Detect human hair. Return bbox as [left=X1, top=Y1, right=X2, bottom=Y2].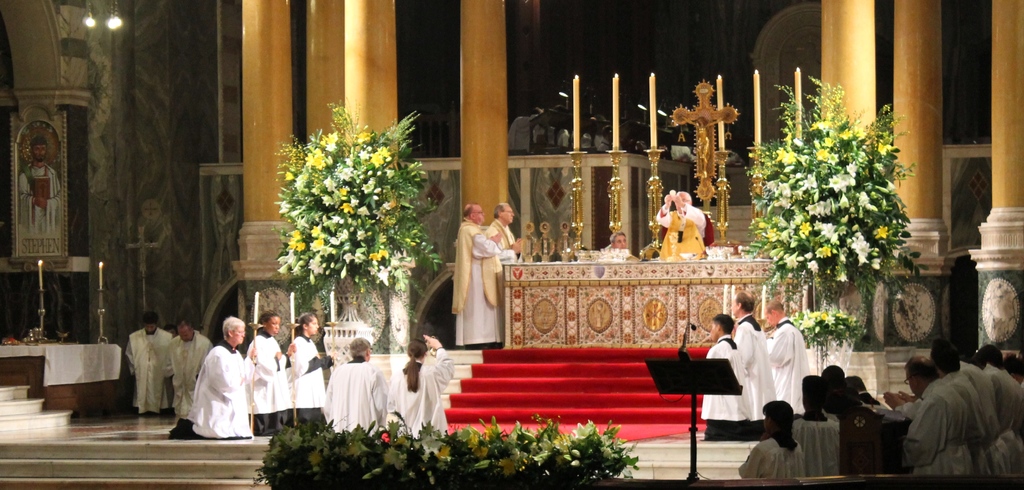
[left=822, top=364, right=846, bottom=386].
